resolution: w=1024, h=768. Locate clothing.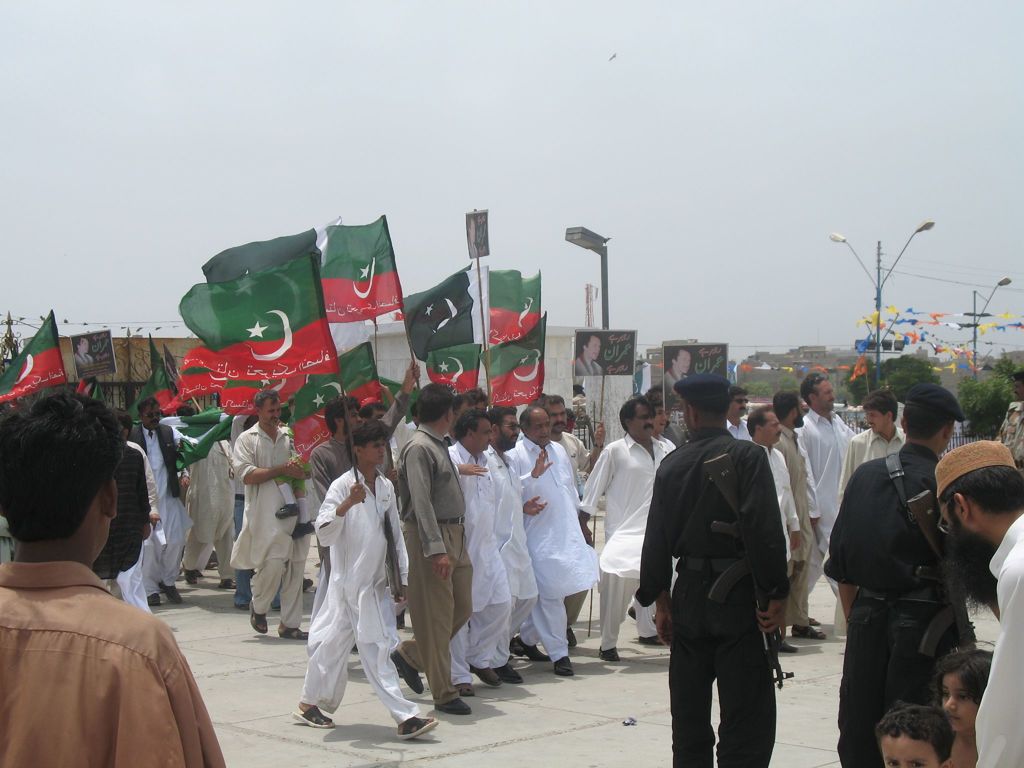
l=297, t=433, r=412, b=736.
